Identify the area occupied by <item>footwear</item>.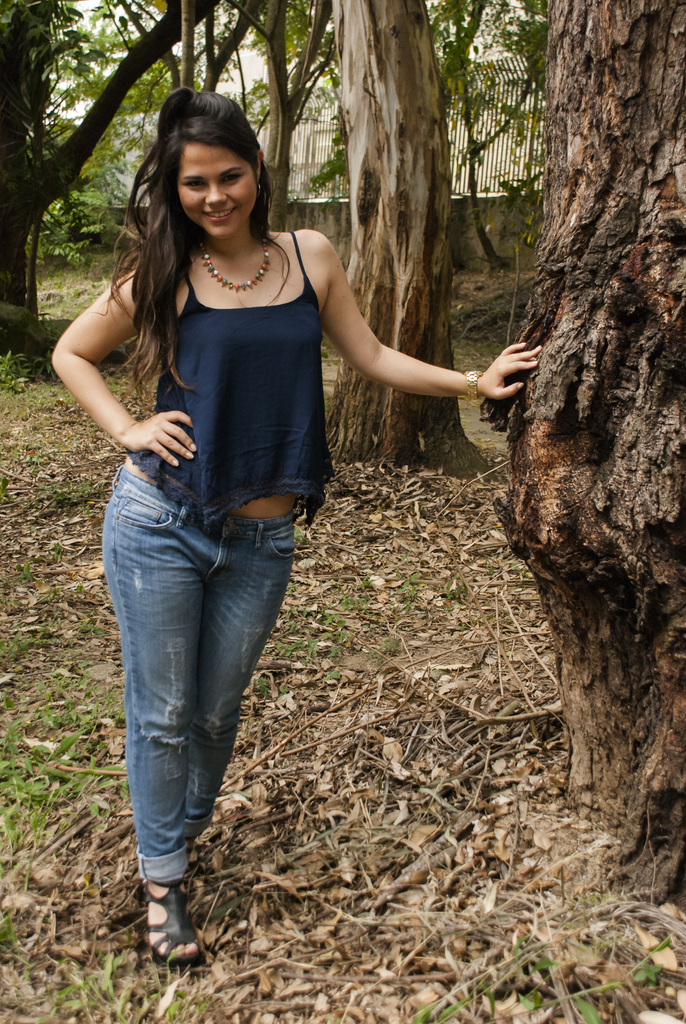
Area: region(142, 879, 195, 963).
